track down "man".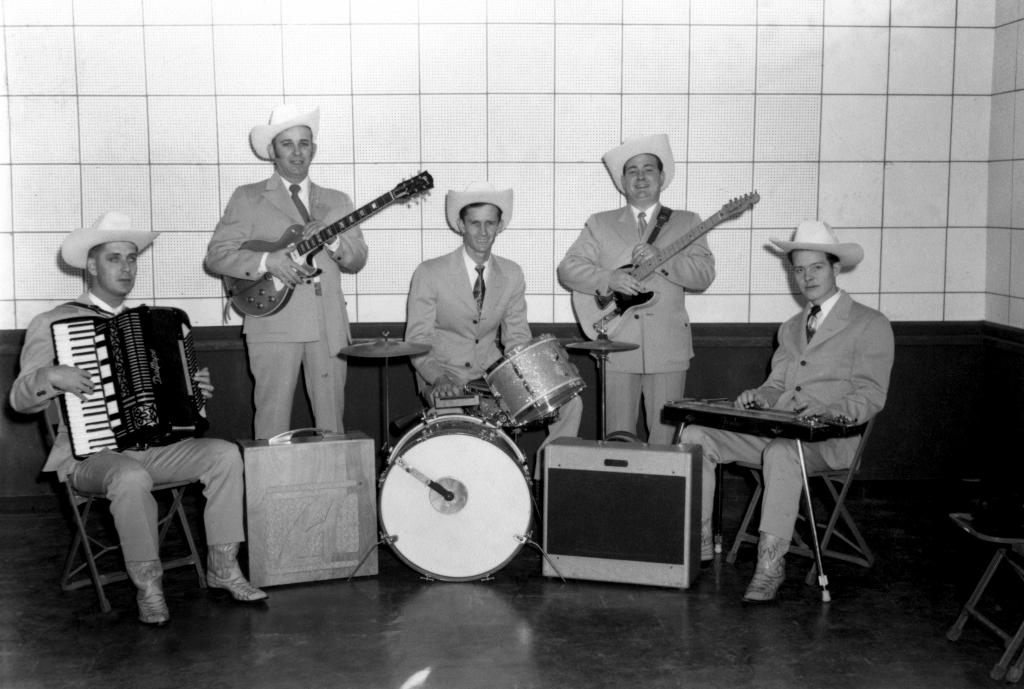
Tracked to {"left": 205, "top": 100, "right": 373, "bottom": 436}.
